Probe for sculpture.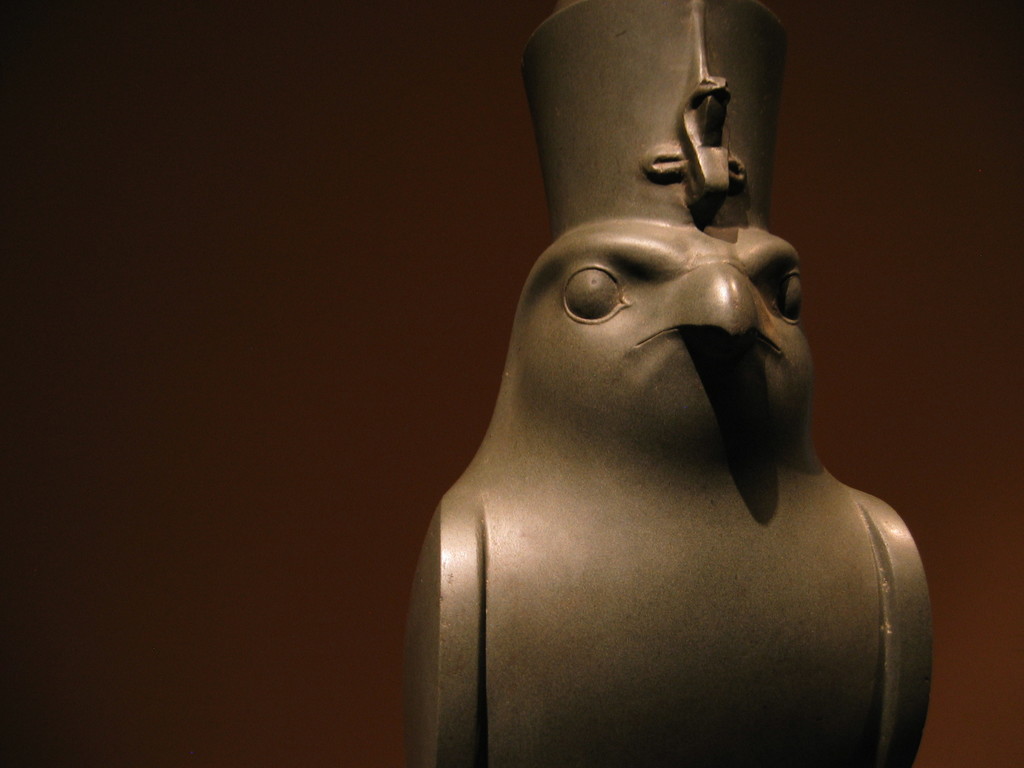
Probe result: box=[424, 16, 918, 728].
